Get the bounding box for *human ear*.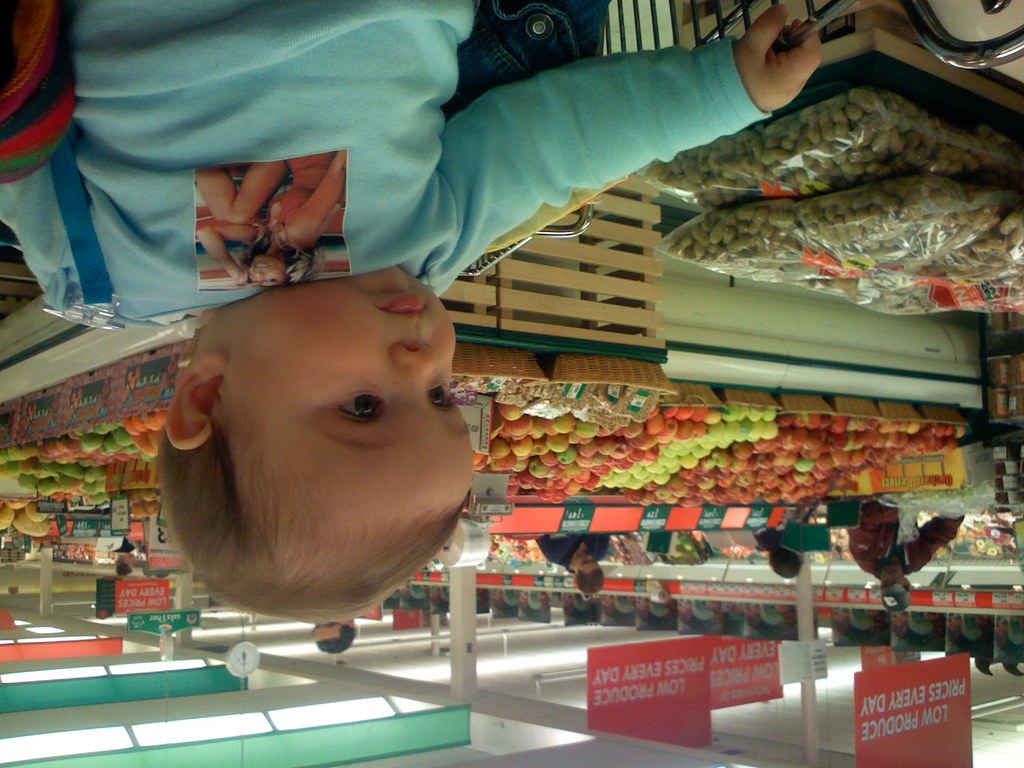
box(161, 350, 229, 446).
